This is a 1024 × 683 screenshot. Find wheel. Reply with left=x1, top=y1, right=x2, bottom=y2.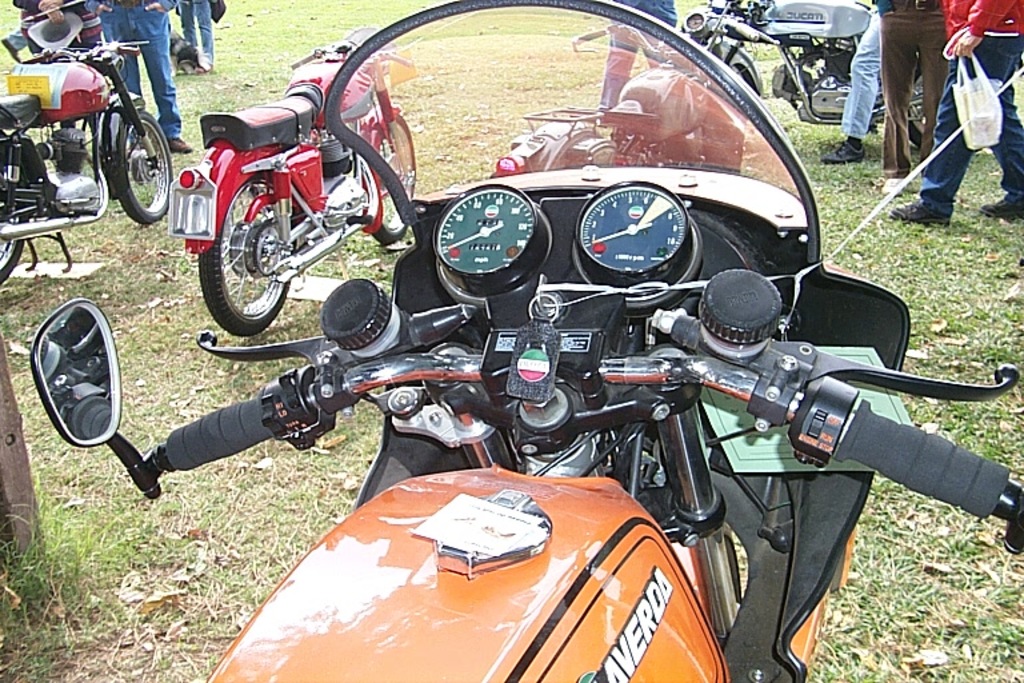
left=371, top=116, right=415, bottom=241.
